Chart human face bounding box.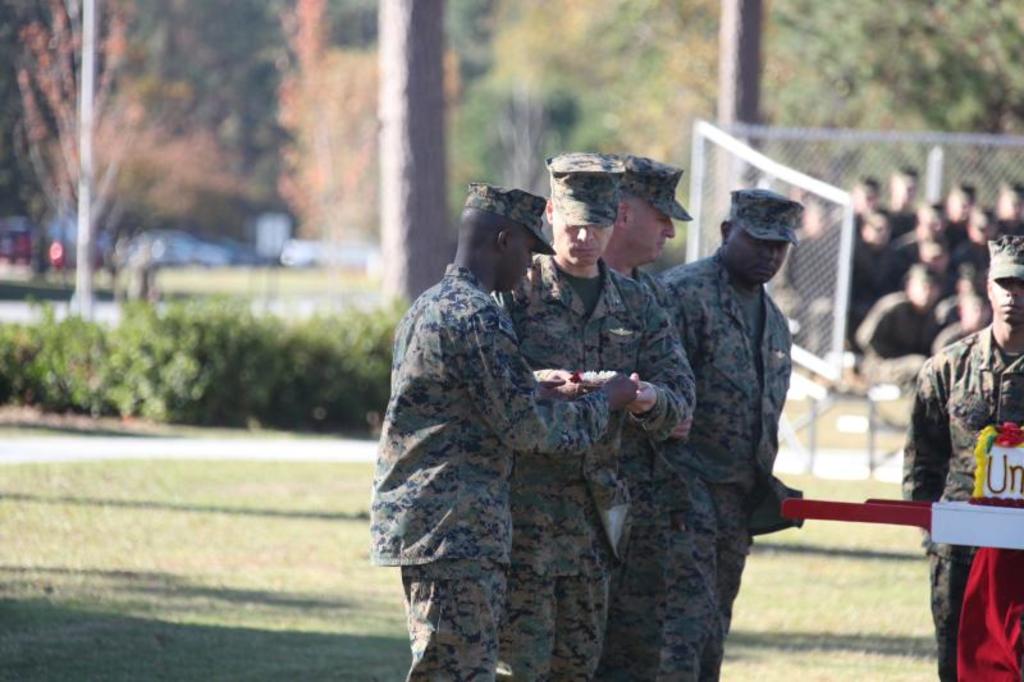
Charted: left=552, top=223, right=617, bottom=279.
